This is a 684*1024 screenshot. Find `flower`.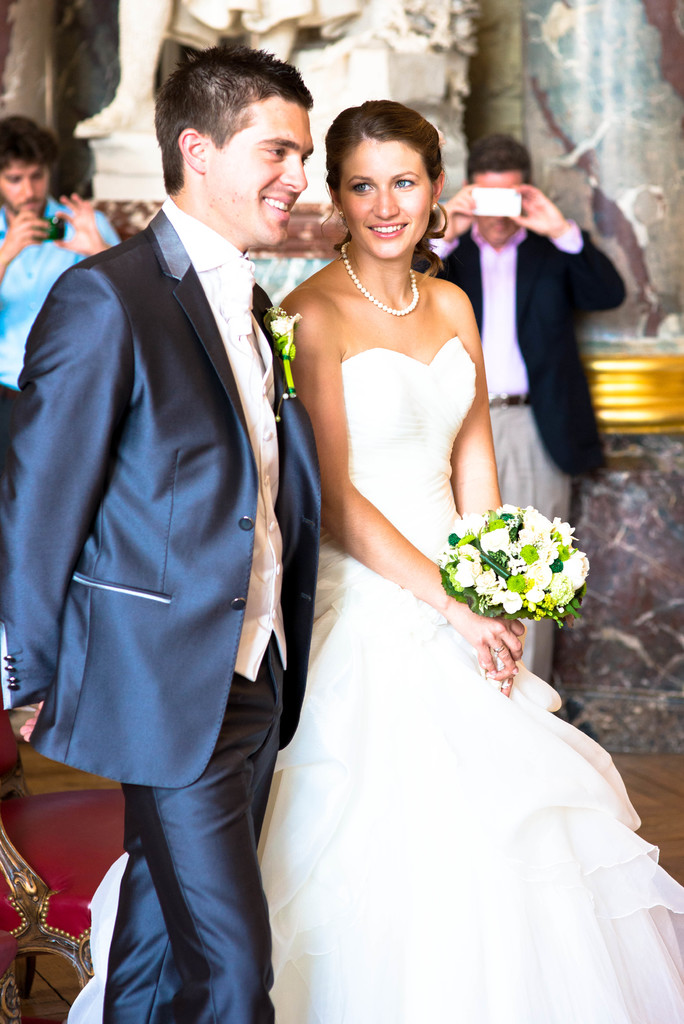
Bounding box: x1=264, y1=309, x2=295, y2=352.
